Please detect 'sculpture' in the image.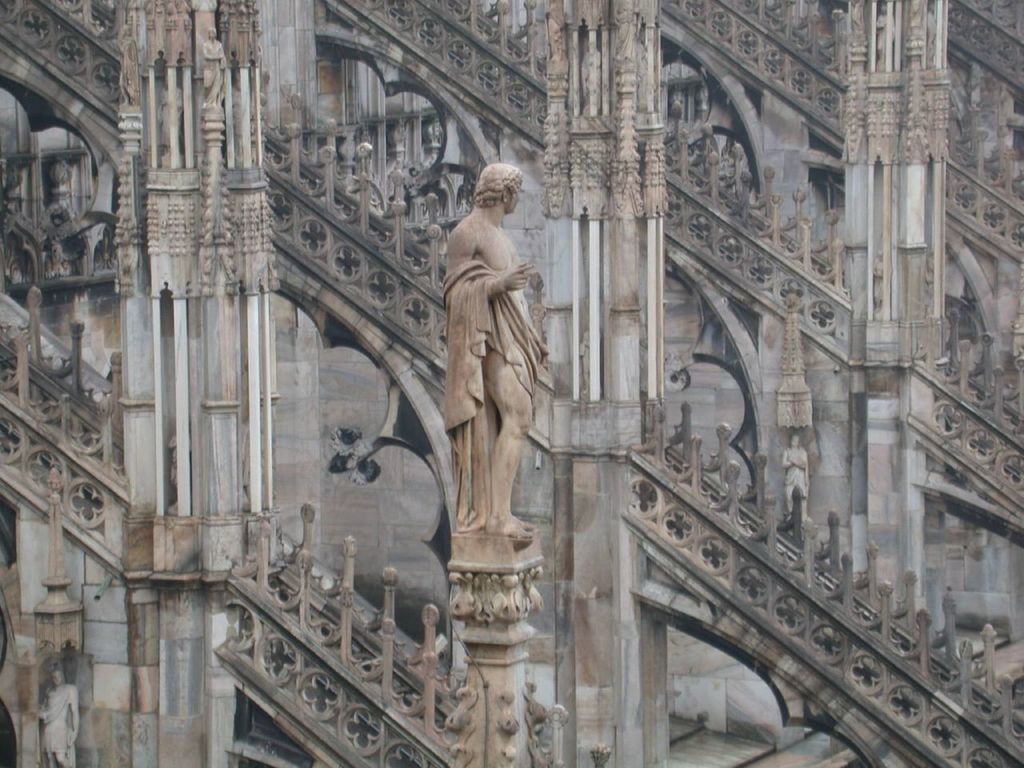
<box>36,669,82,767</box>.
